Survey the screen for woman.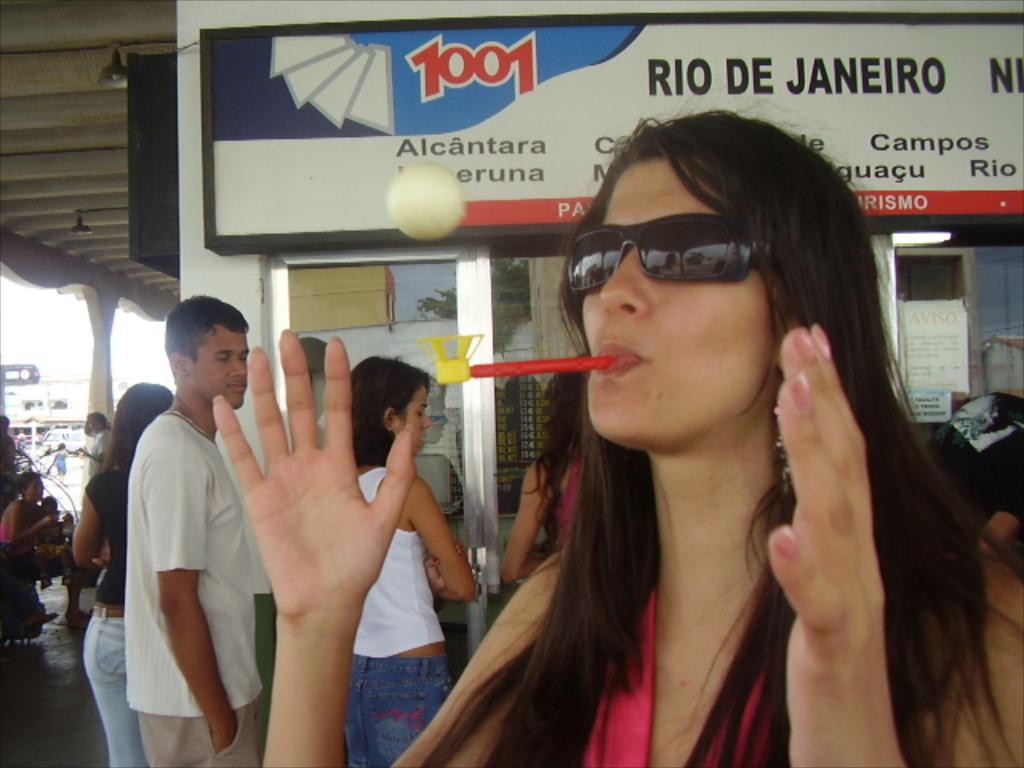
Survey found: [347,352,472,766].
